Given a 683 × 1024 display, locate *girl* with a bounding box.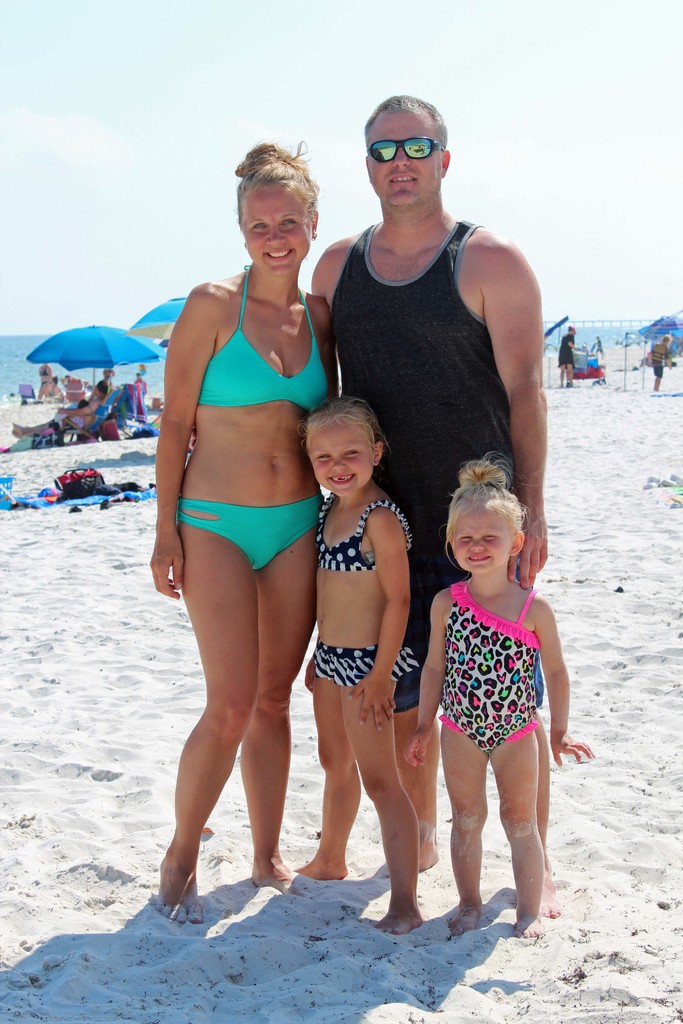
Located: [144, 141, 360, 932].
